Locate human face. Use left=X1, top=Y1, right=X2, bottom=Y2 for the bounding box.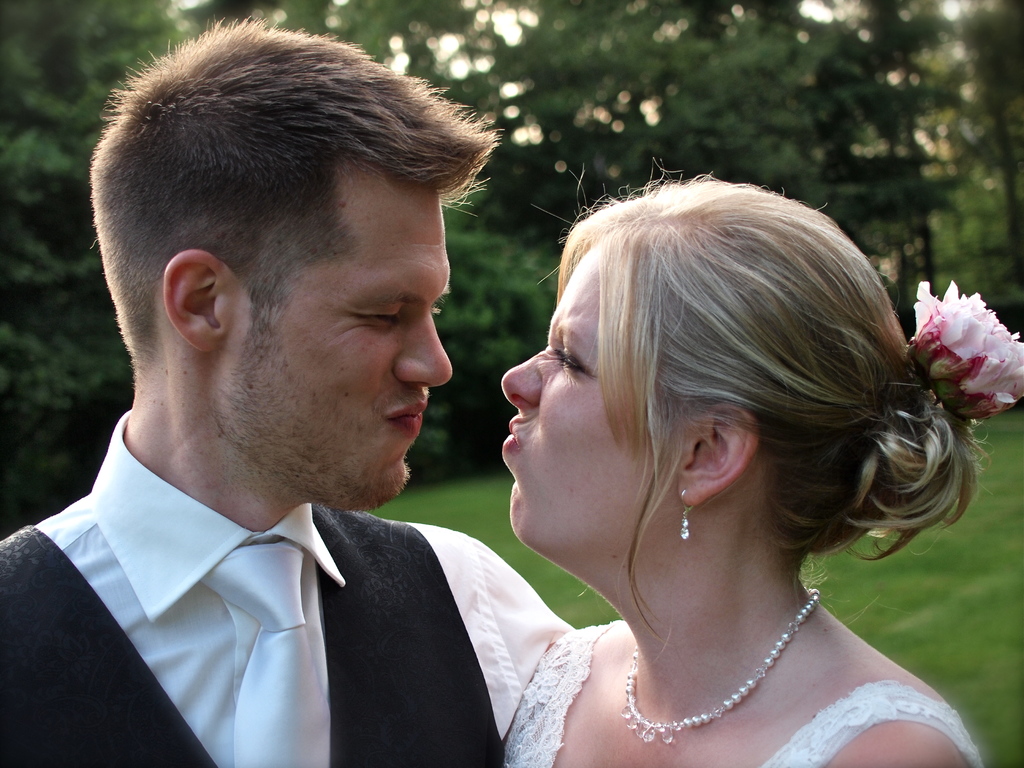
left=500, top=249, right=696, bottom=545.
